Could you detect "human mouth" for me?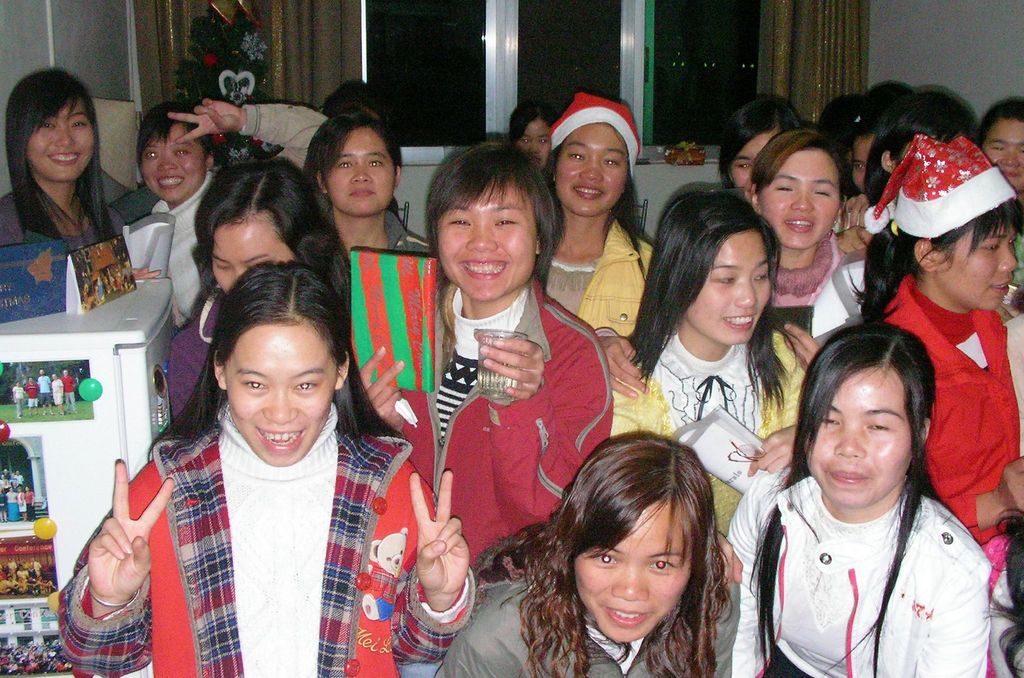
Detection result: pyautogui.locateOnScreen(598, 608, 648, 626).
